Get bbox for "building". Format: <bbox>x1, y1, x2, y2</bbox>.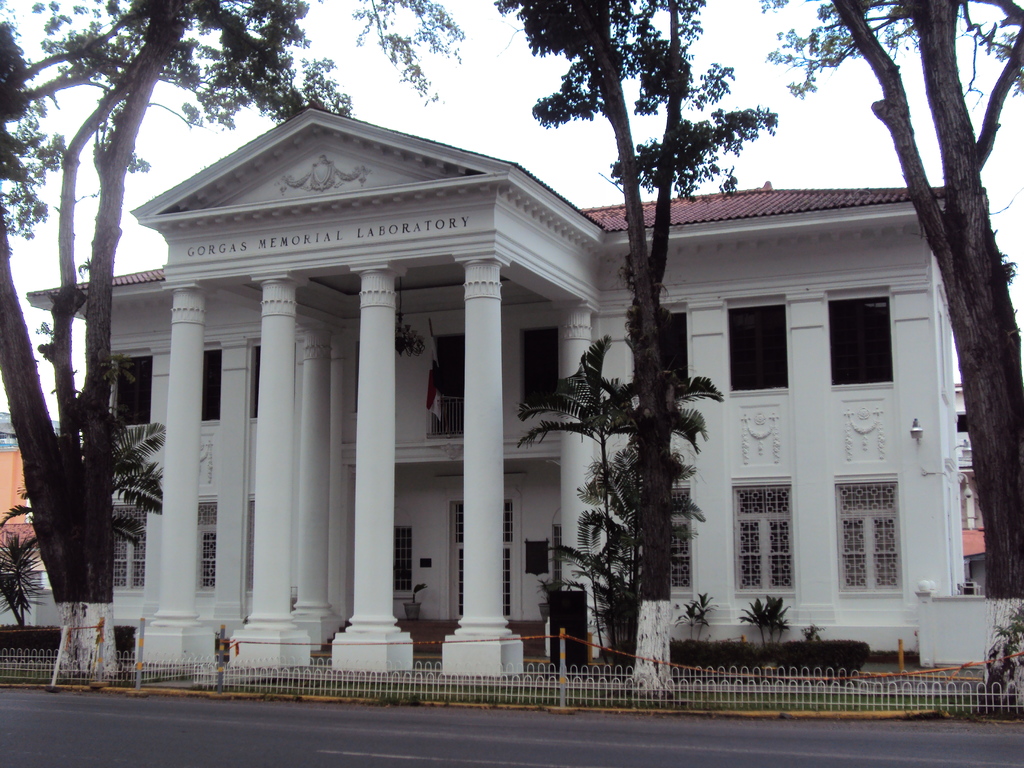
<bbox>24, 108, 984, 679</bbox>.
